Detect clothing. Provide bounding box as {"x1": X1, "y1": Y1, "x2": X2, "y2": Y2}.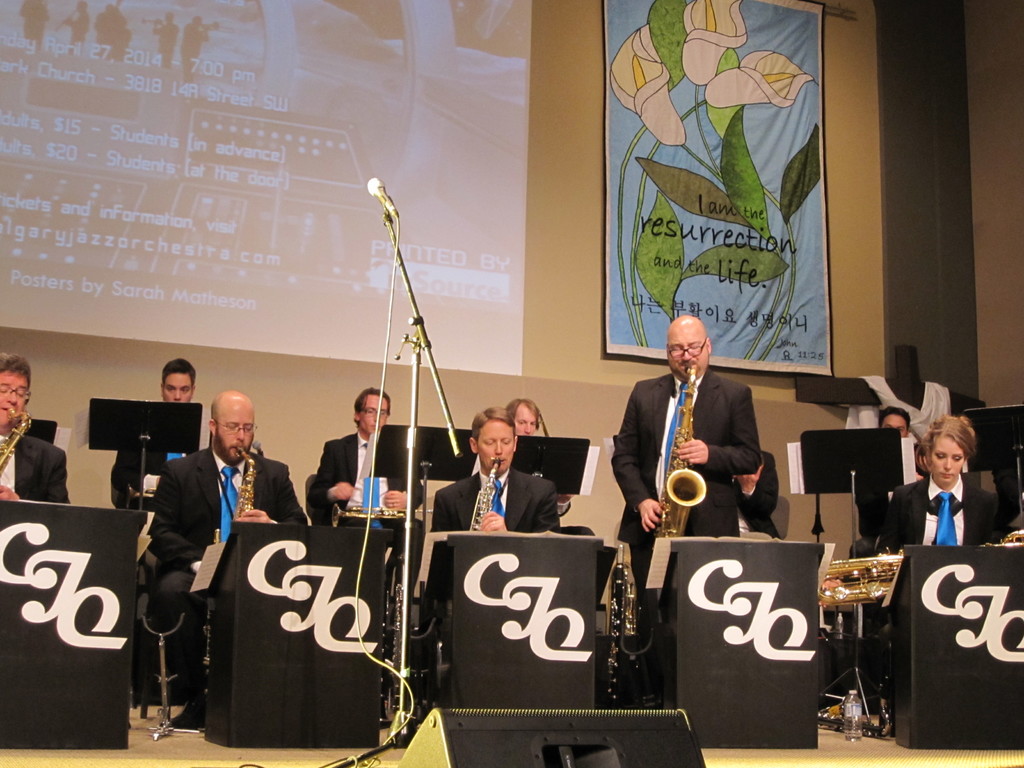
{"x1": 0, "y1": 436, "x2": 75, "y2": 505}.
